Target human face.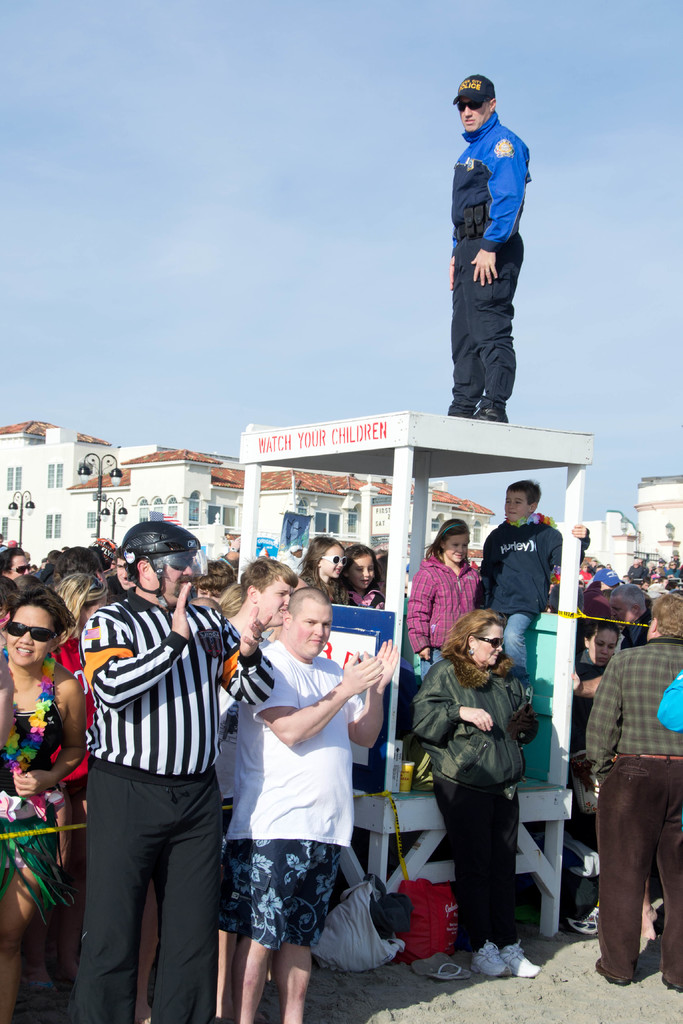
Target region: {"left": 320, "top": 543, "right": 347, "bottom": 577}.
